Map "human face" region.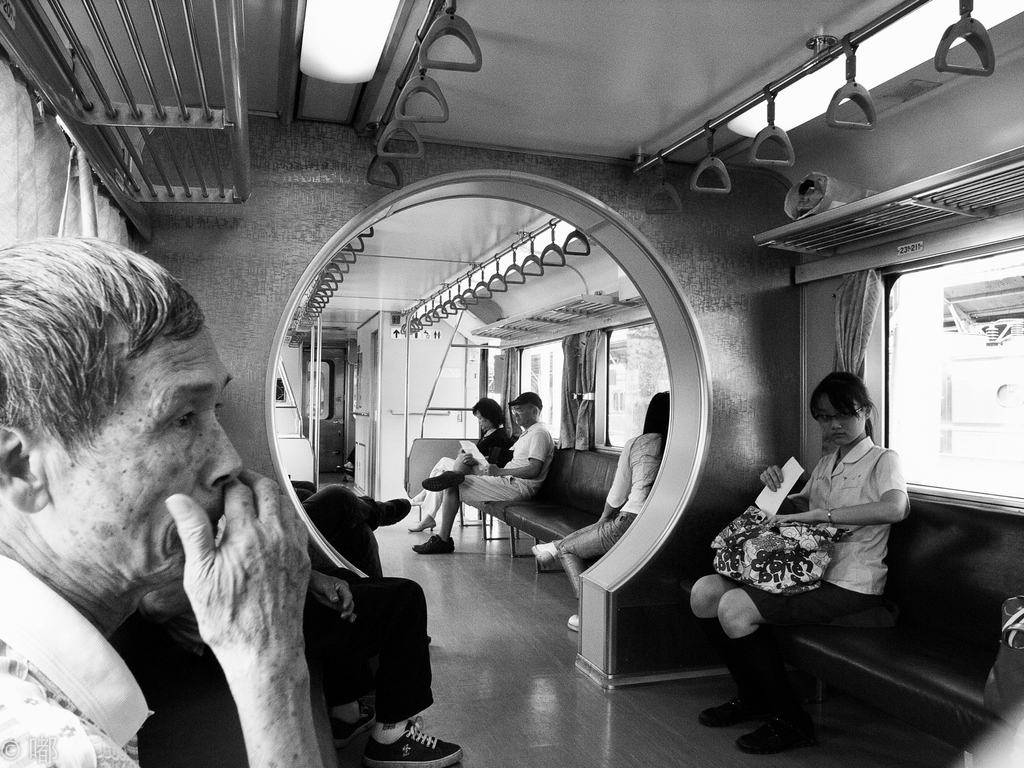
Mapped to {"x1": 48, "y1": 323, "x2": 245, "y2": 616}.
